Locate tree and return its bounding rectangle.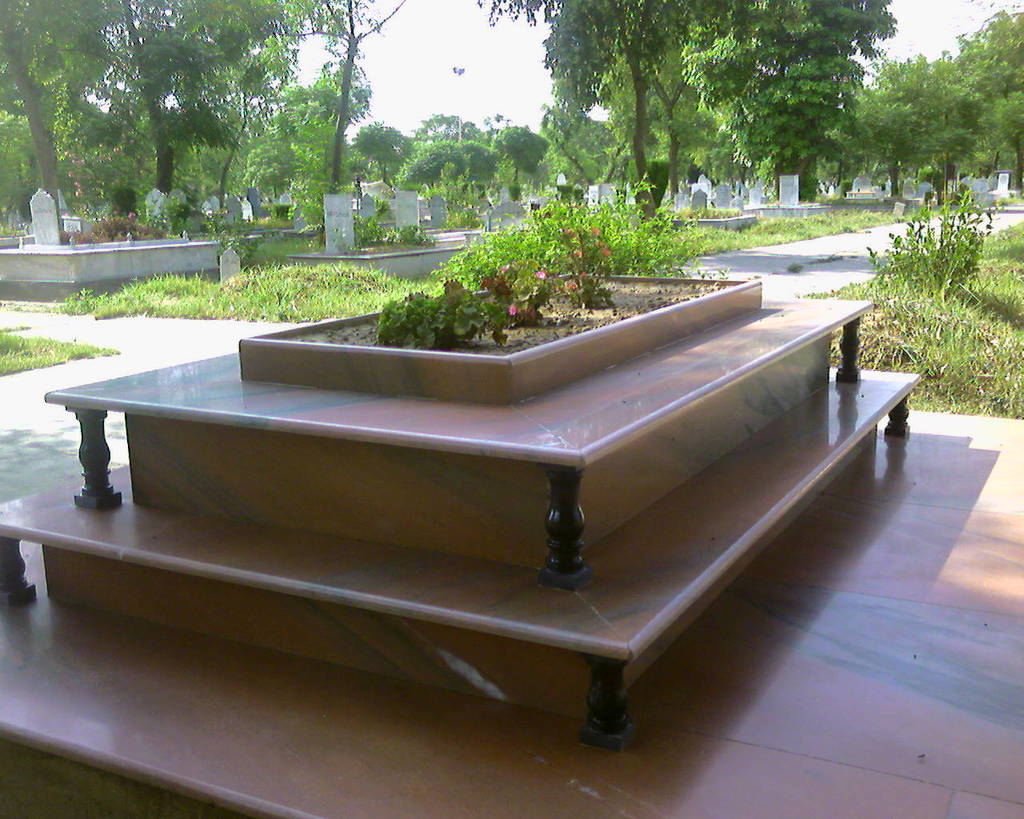
locate(41, 0, 282, 224).
